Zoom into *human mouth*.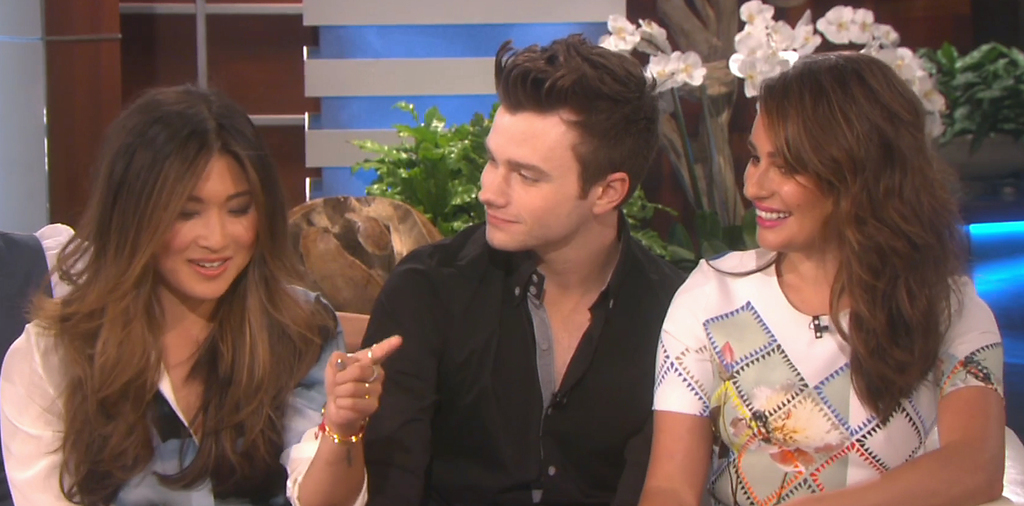
Zoom target: rect(193, 255, 234, 279).
